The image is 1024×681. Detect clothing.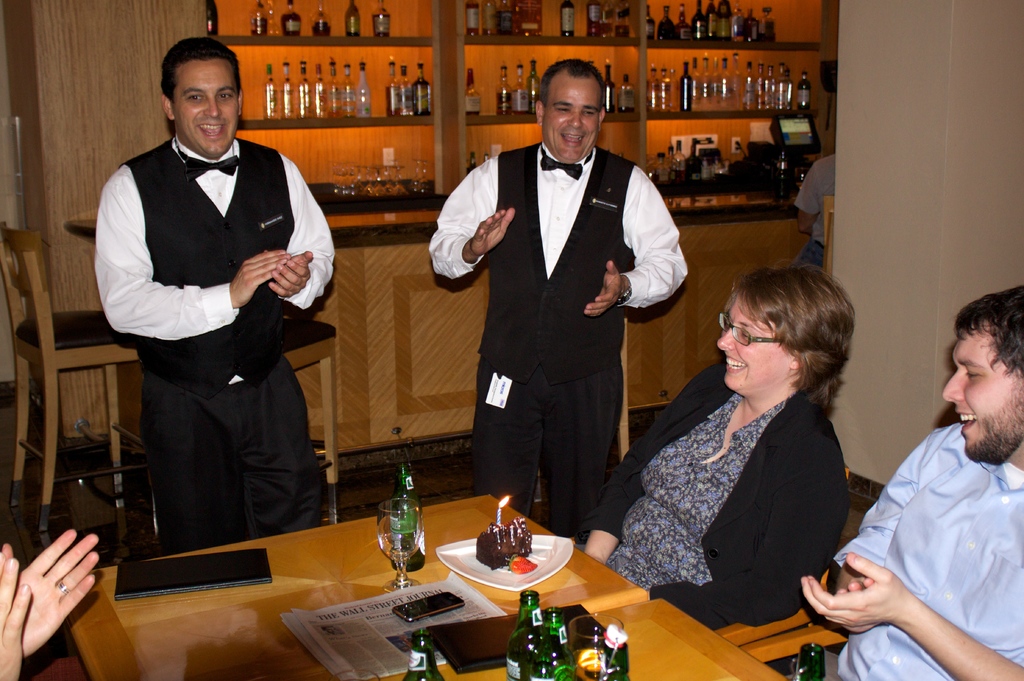
Detection: <bbox>798, 158, 837, 264</bbox>.
